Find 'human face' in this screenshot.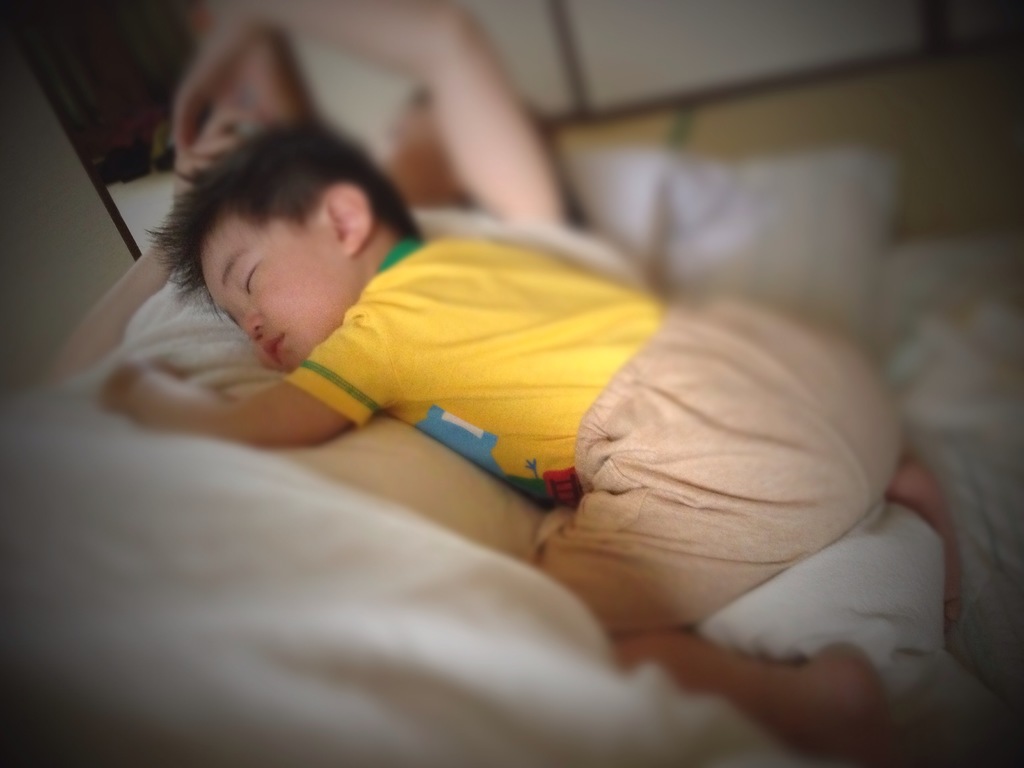
The bounding box for 'human face' is [193, 213, 367, 379].
